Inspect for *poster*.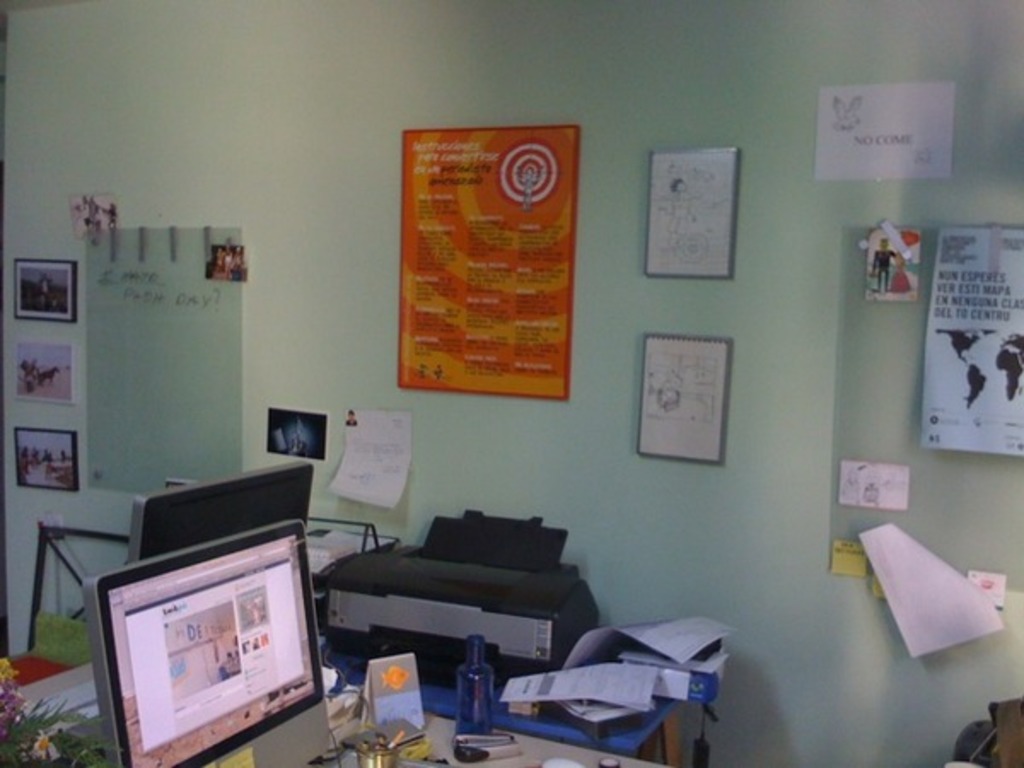
Inspection: (10,422,70,492).
